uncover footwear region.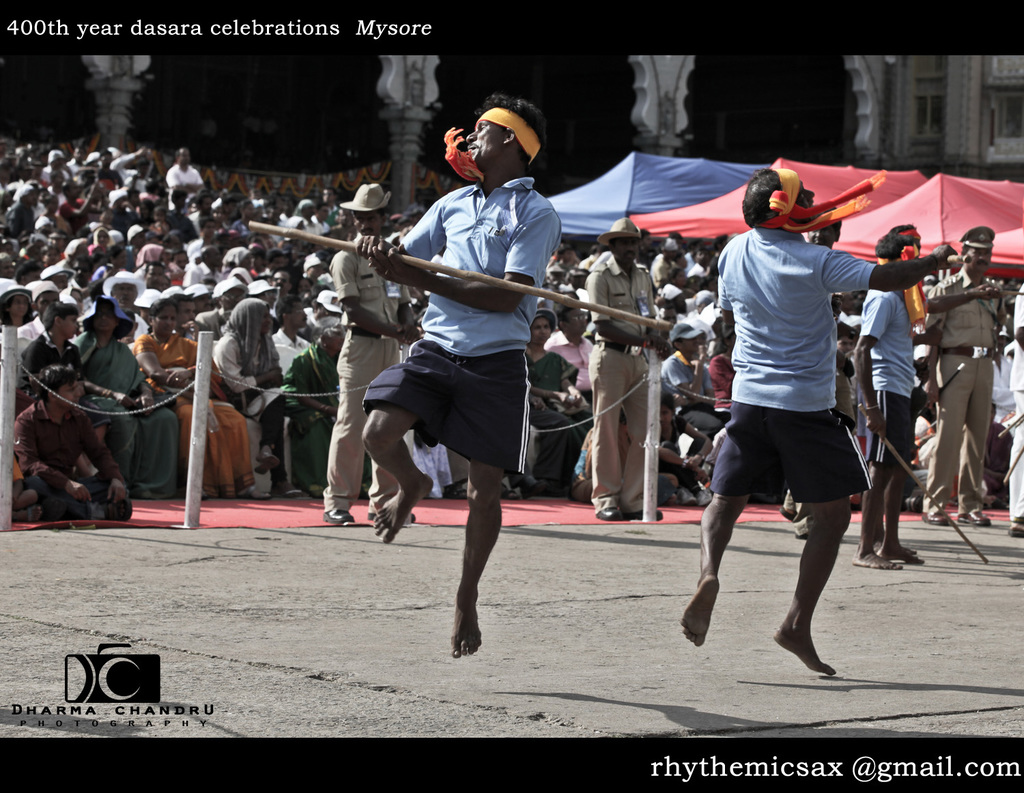
Uncovered: [365,510,418,526].
